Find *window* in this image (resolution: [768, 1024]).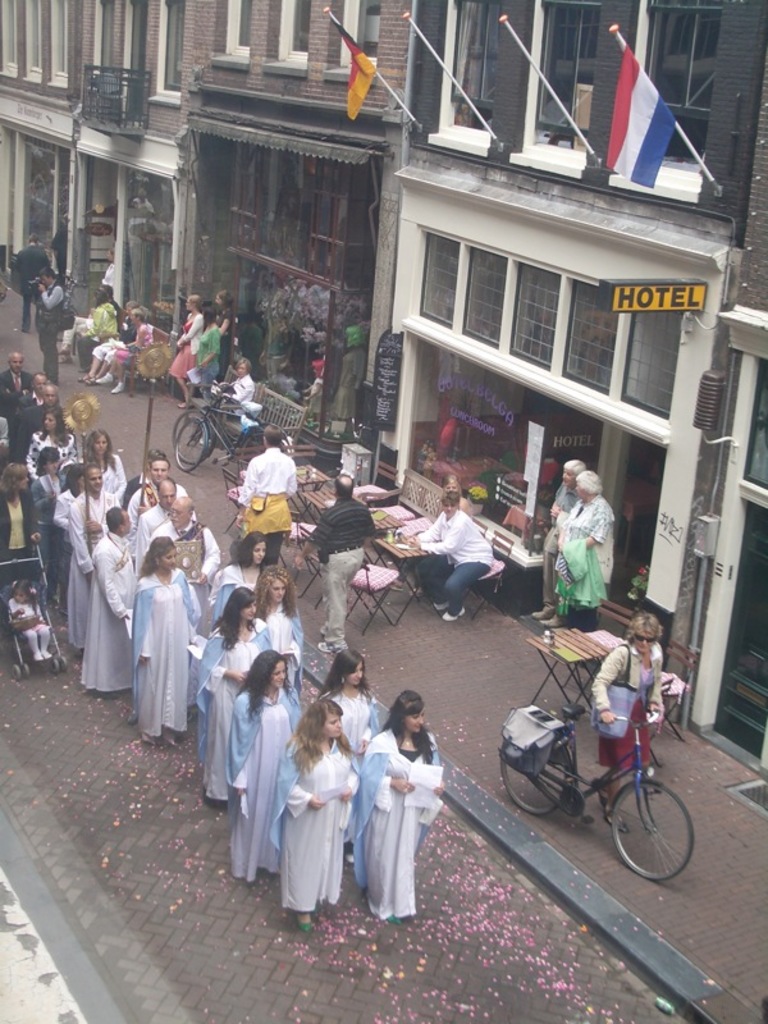
212,0,257,76.
